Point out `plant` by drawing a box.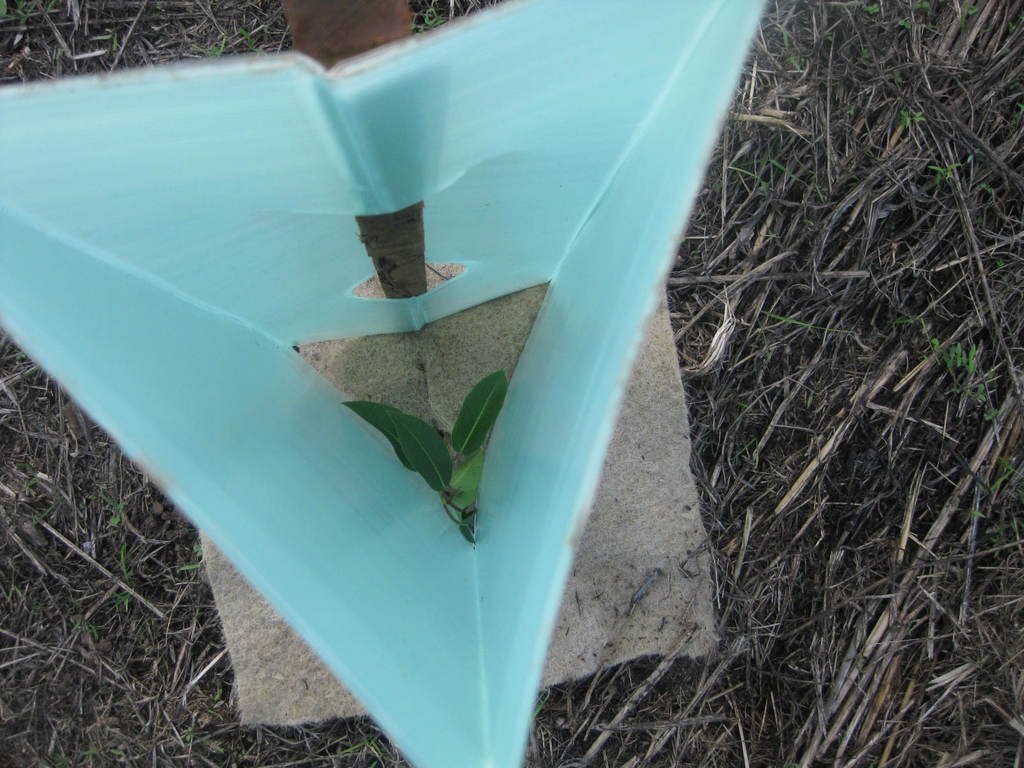
Rect(186, 723, 198, 739).
